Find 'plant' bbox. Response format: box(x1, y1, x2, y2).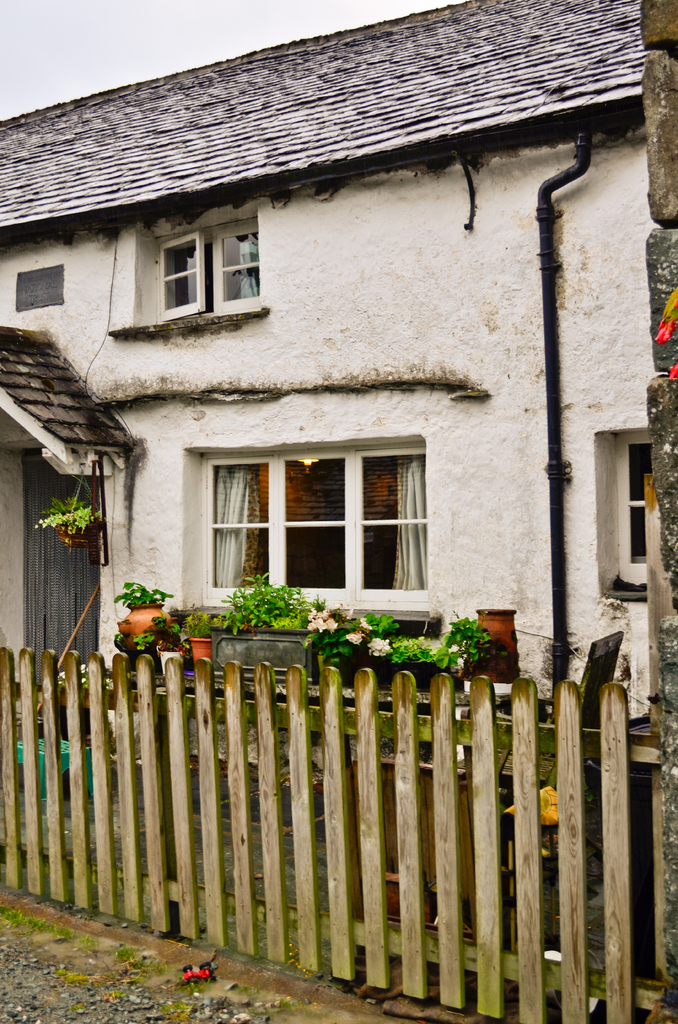
box(116, 574, 168, 607).
